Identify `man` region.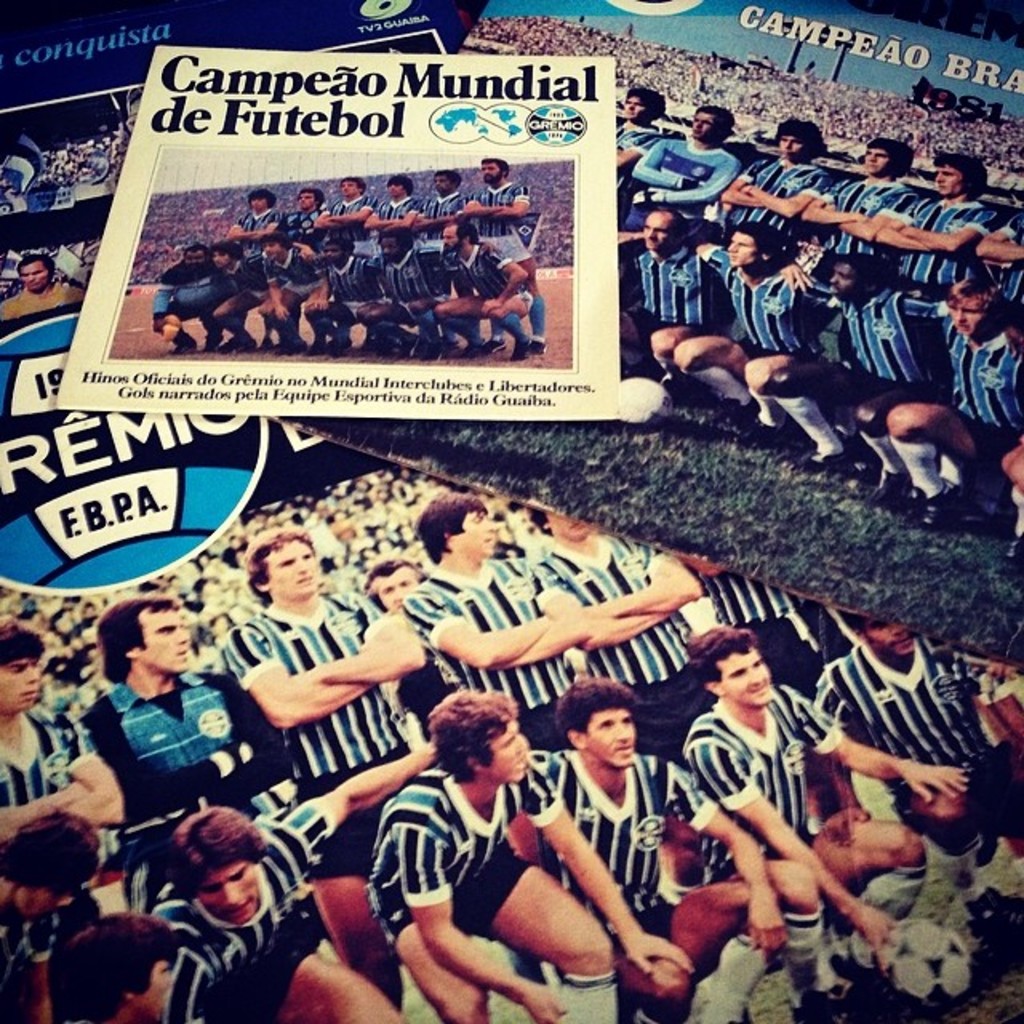
Region: x1=51, y1=904, x2=176, y2=1022.
